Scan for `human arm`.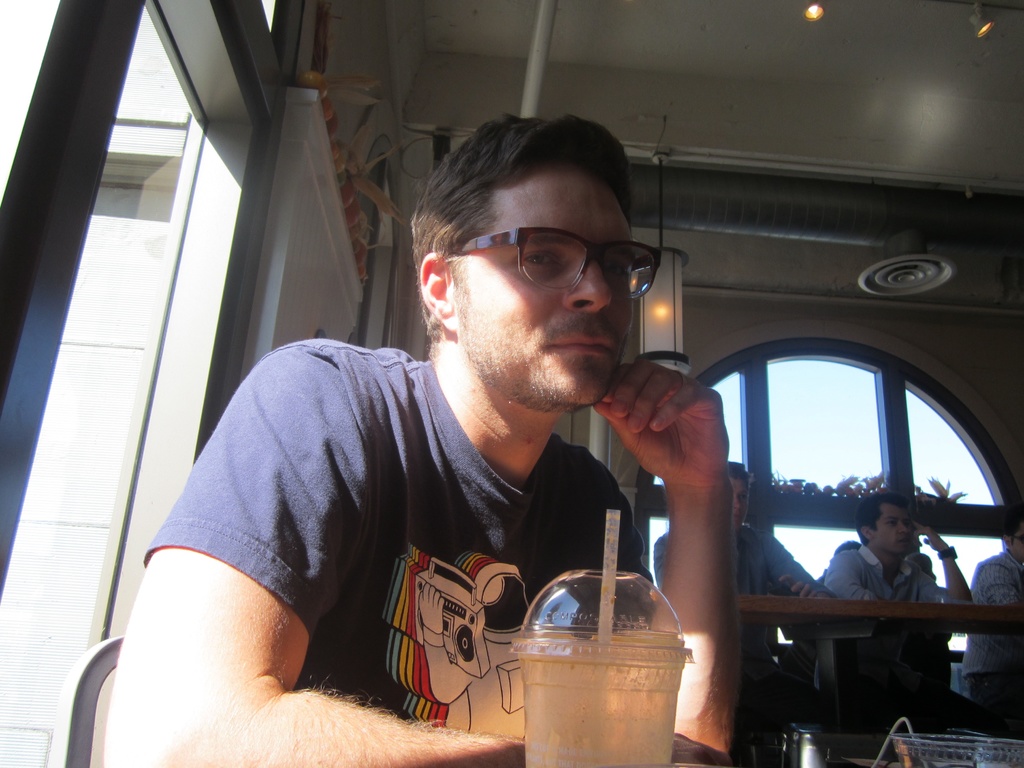
Scan result: rect(918, 523, 976, 610).
